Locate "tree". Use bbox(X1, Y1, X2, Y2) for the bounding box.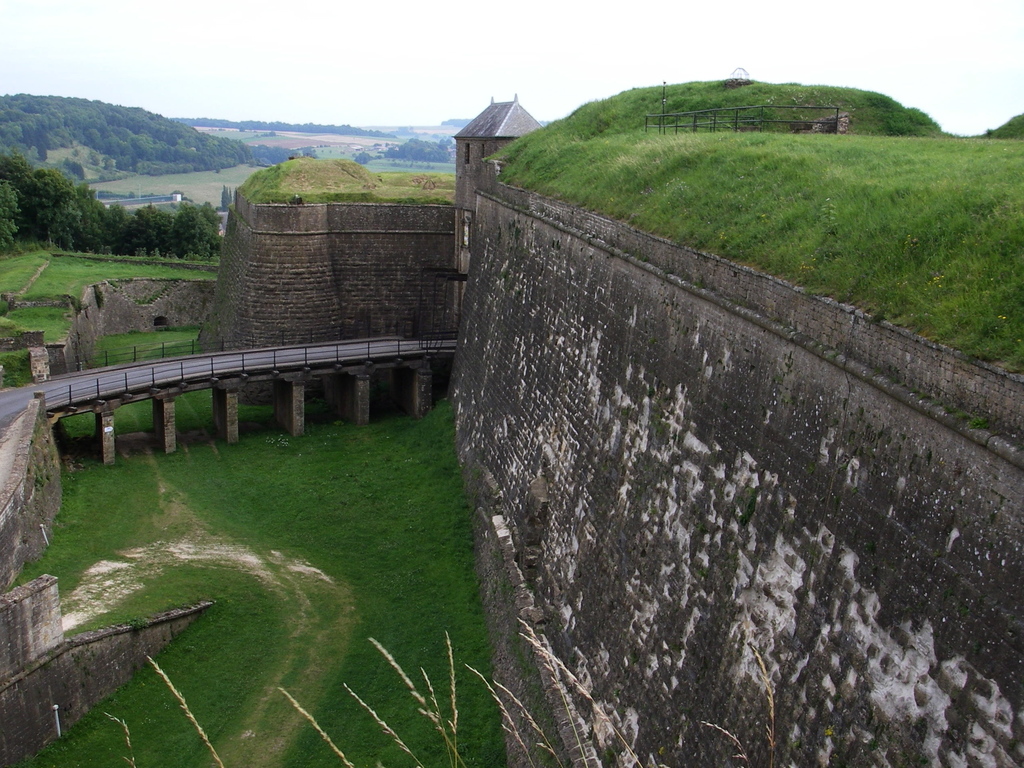
bbox(9, 136, 88, 229).
